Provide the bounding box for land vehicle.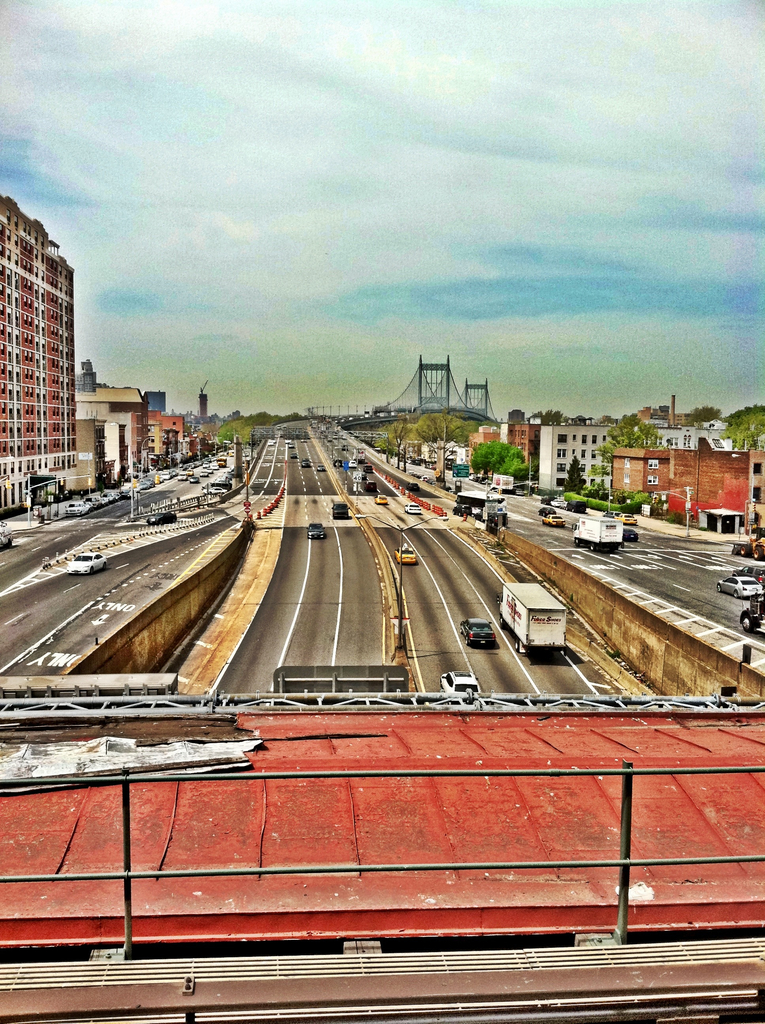
bbox=[440, 670, 482, 691].
